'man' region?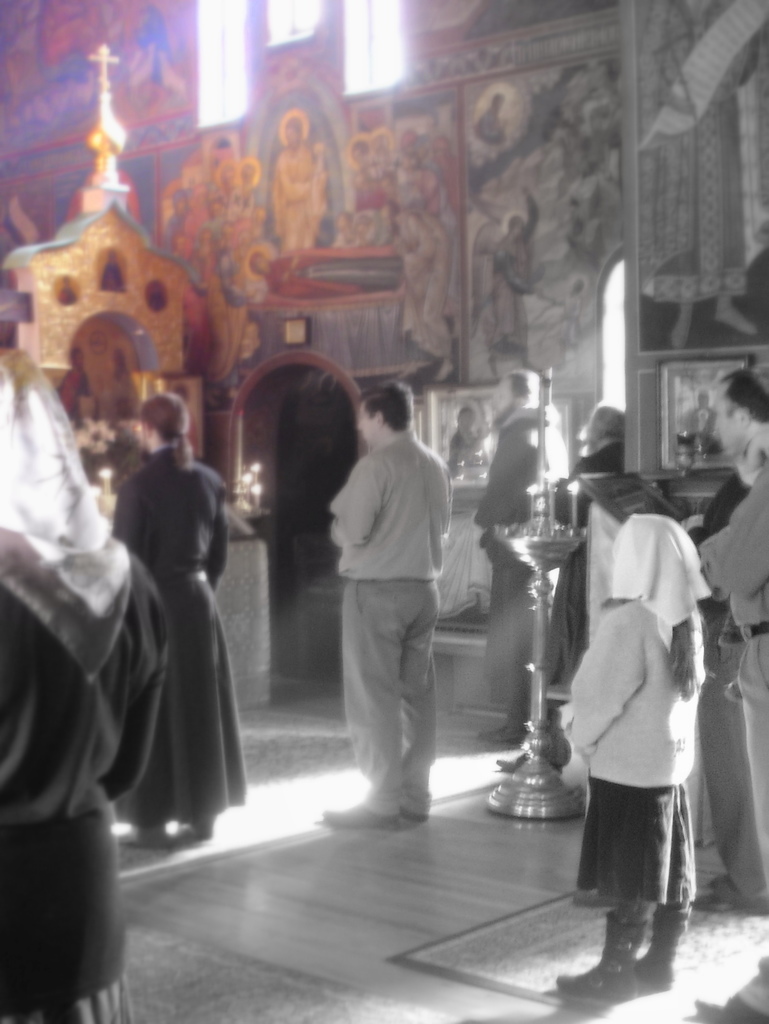
select_region(691, 949, 768, 1023)
